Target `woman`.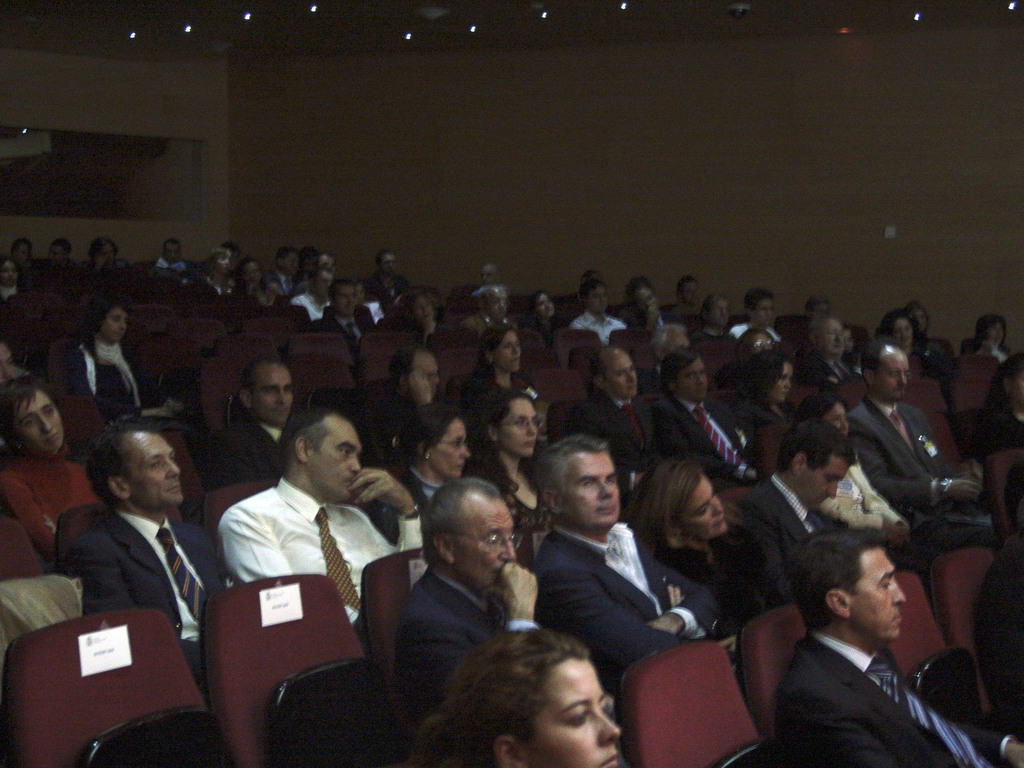
Target region: detection(726, 346, 794, 438).
